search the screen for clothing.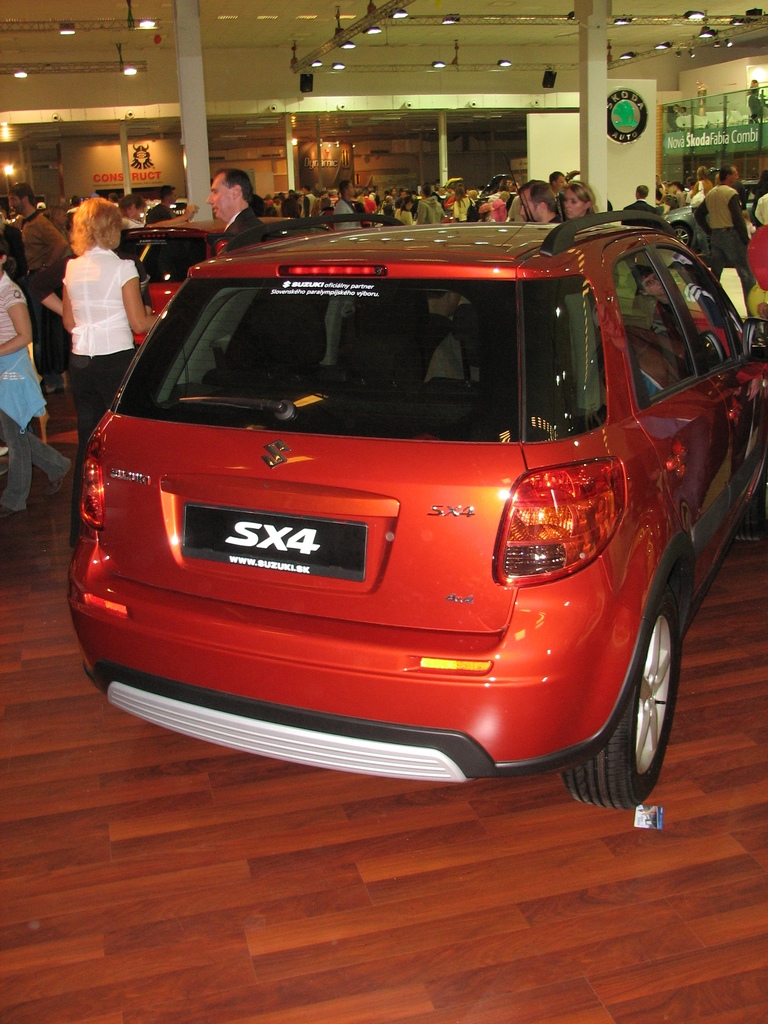
Found at box=[60, 245, 153, 538].
